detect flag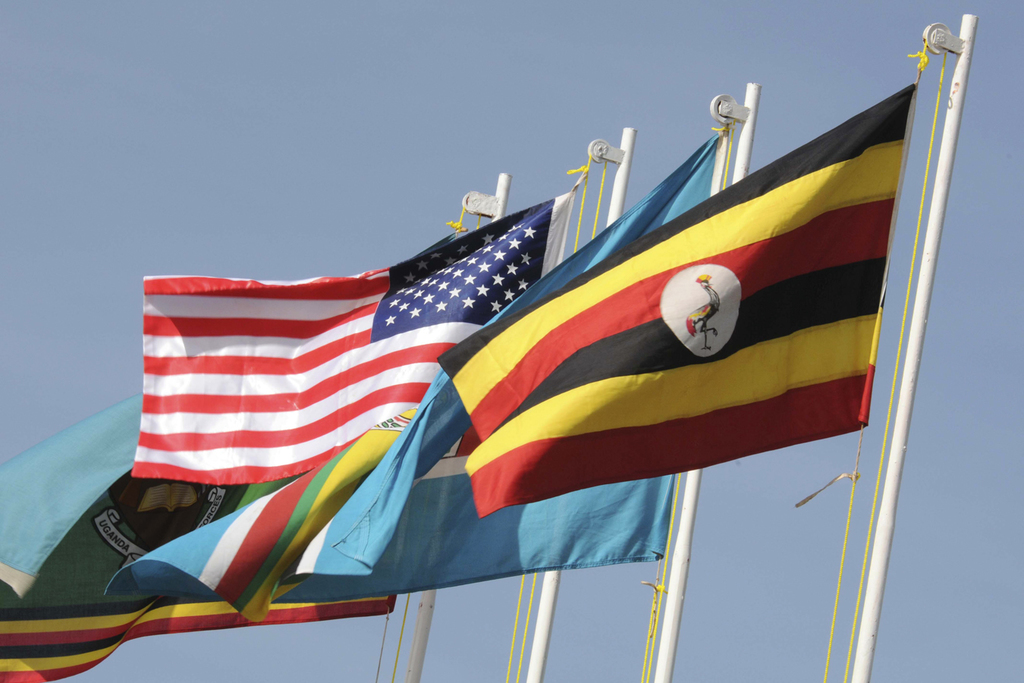
[x1=135, y1=197, x2=583, y2=481]
